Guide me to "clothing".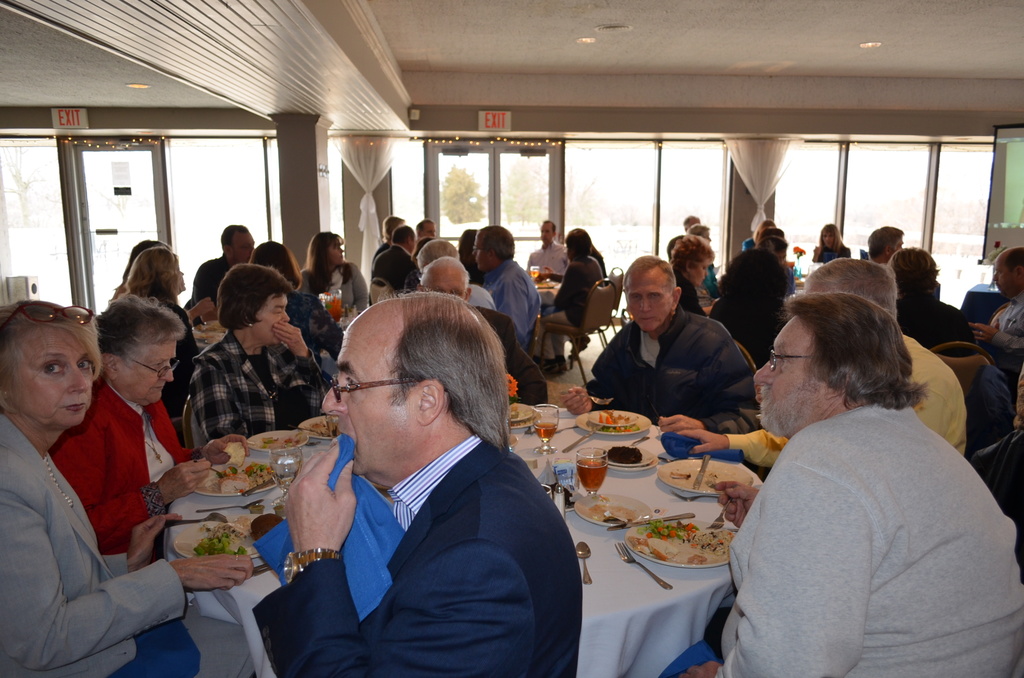
Guidance: box=[298, 257, 368, 305].
